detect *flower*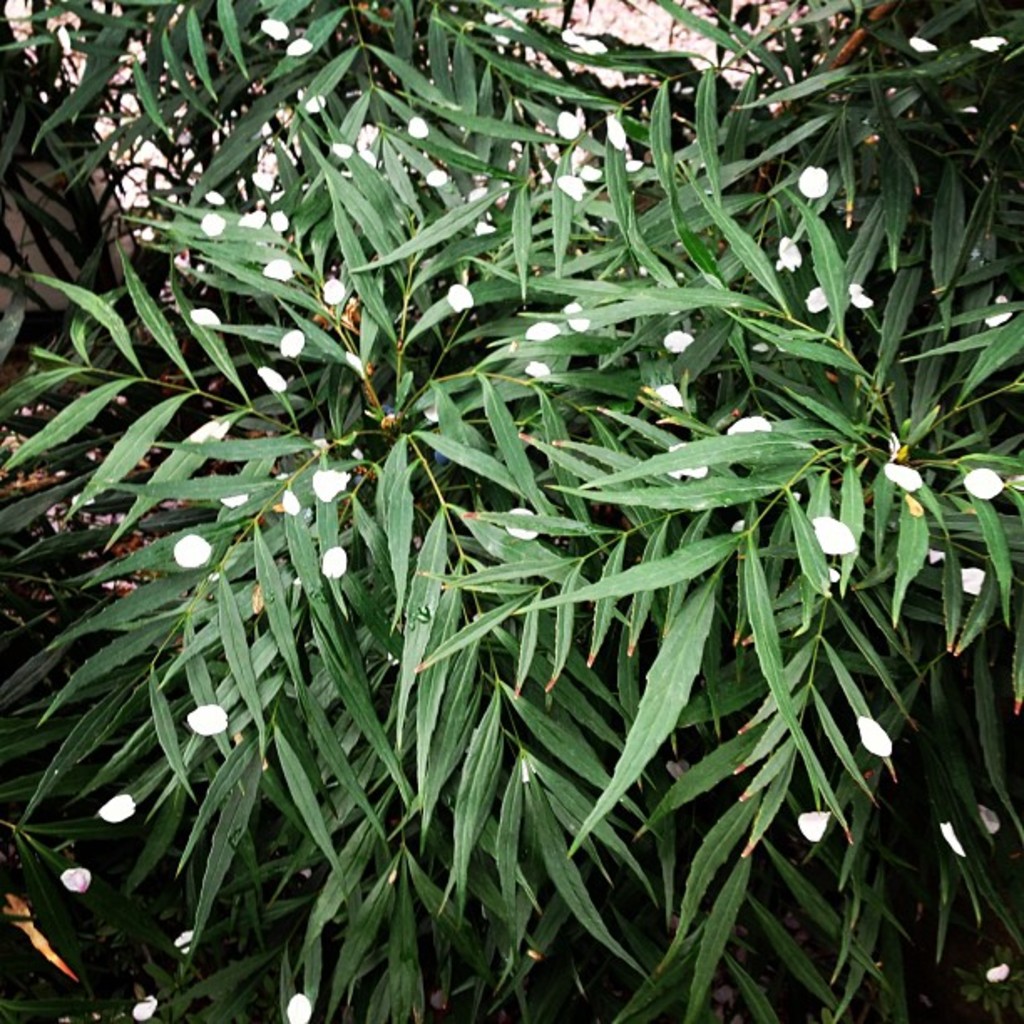
(530,316,556,345)
